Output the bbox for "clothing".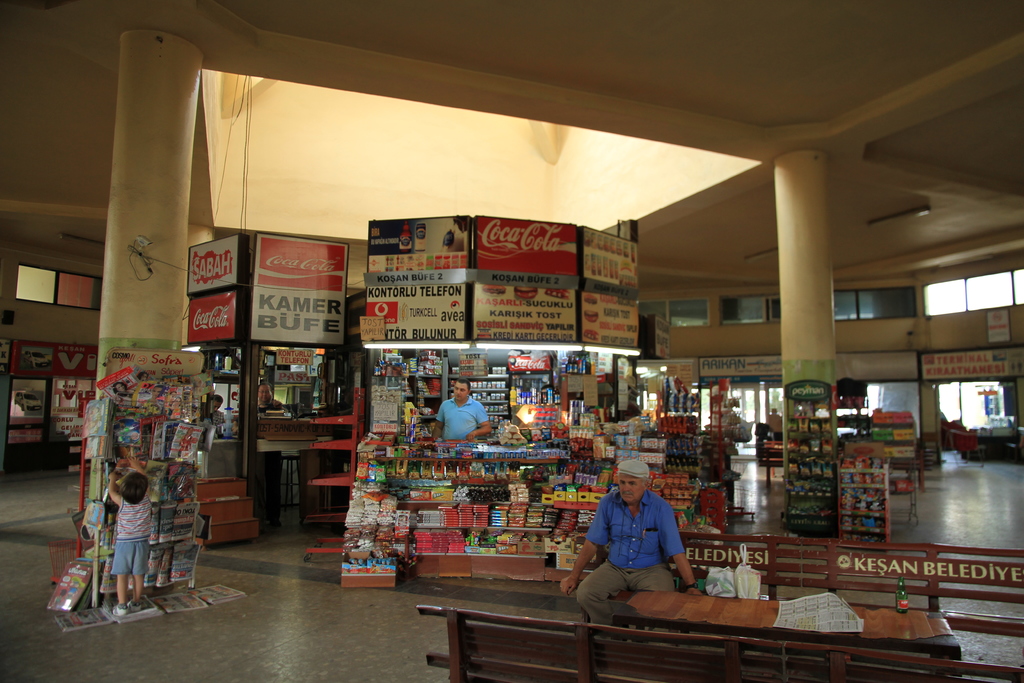
x1=581, y1=486, x2=687, y2=627.
